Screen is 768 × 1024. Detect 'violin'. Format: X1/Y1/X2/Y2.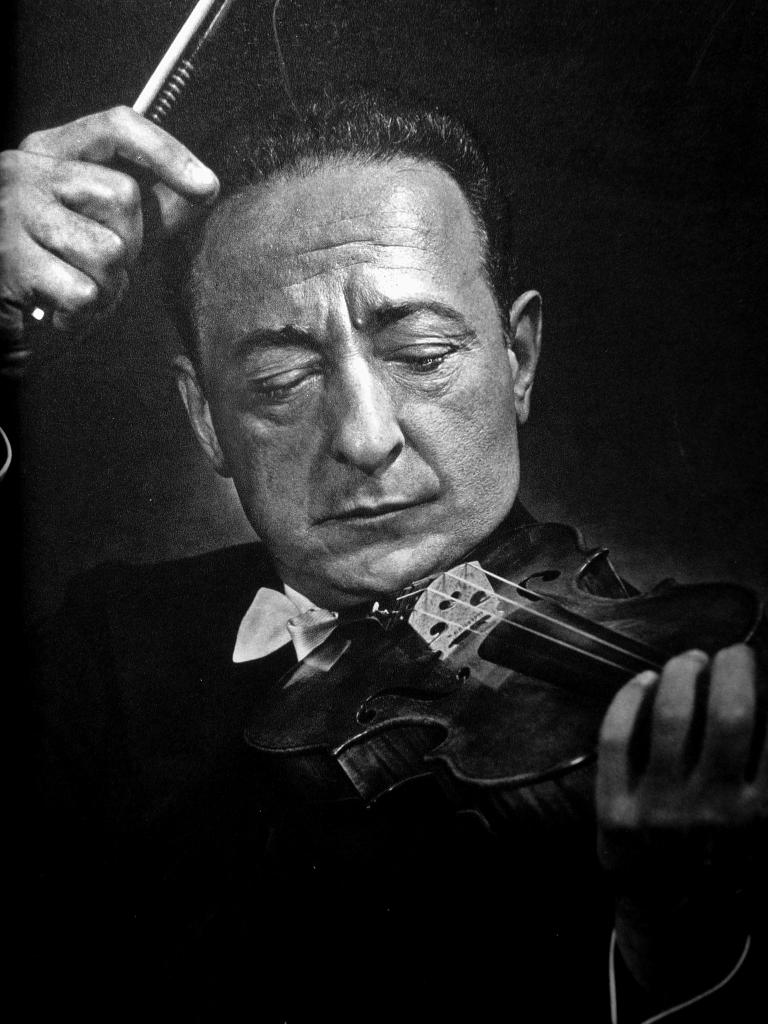
241/502/767/823.
